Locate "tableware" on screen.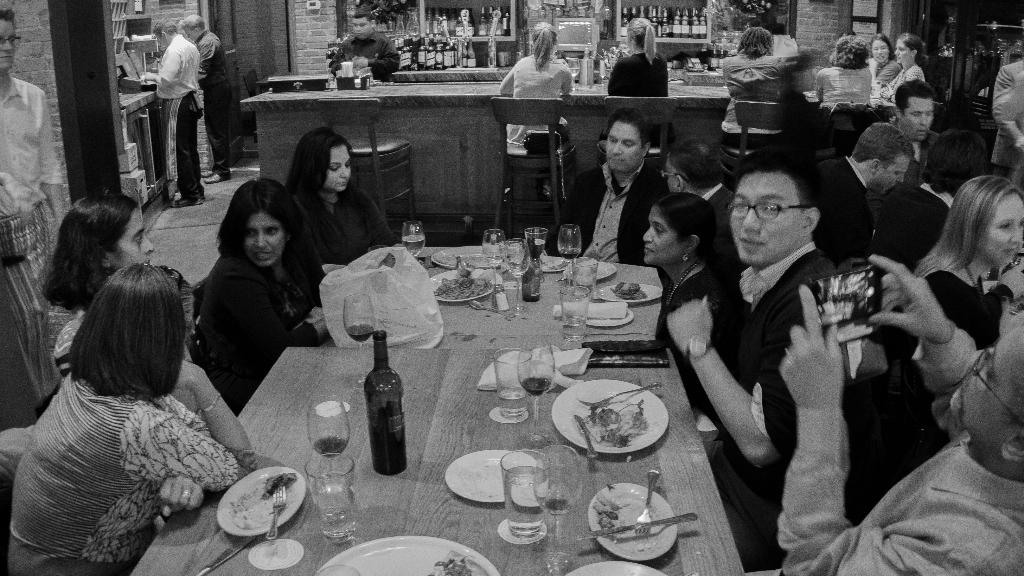
On screen at 559:224:580:264.
